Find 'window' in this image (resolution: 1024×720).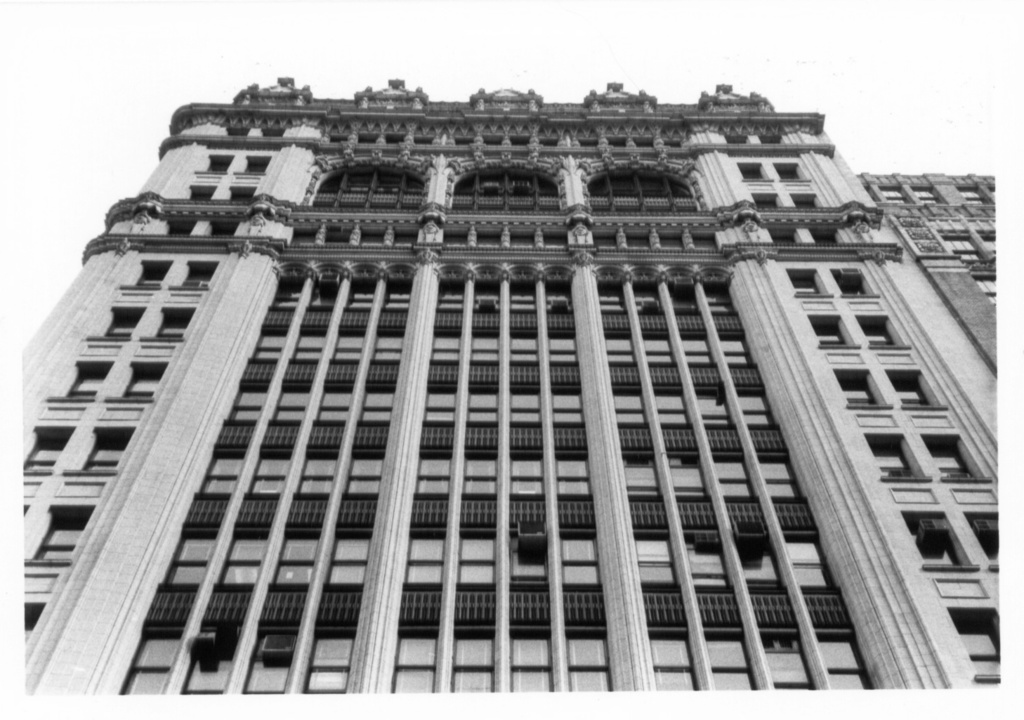
box(153, 313, 190, 337).
